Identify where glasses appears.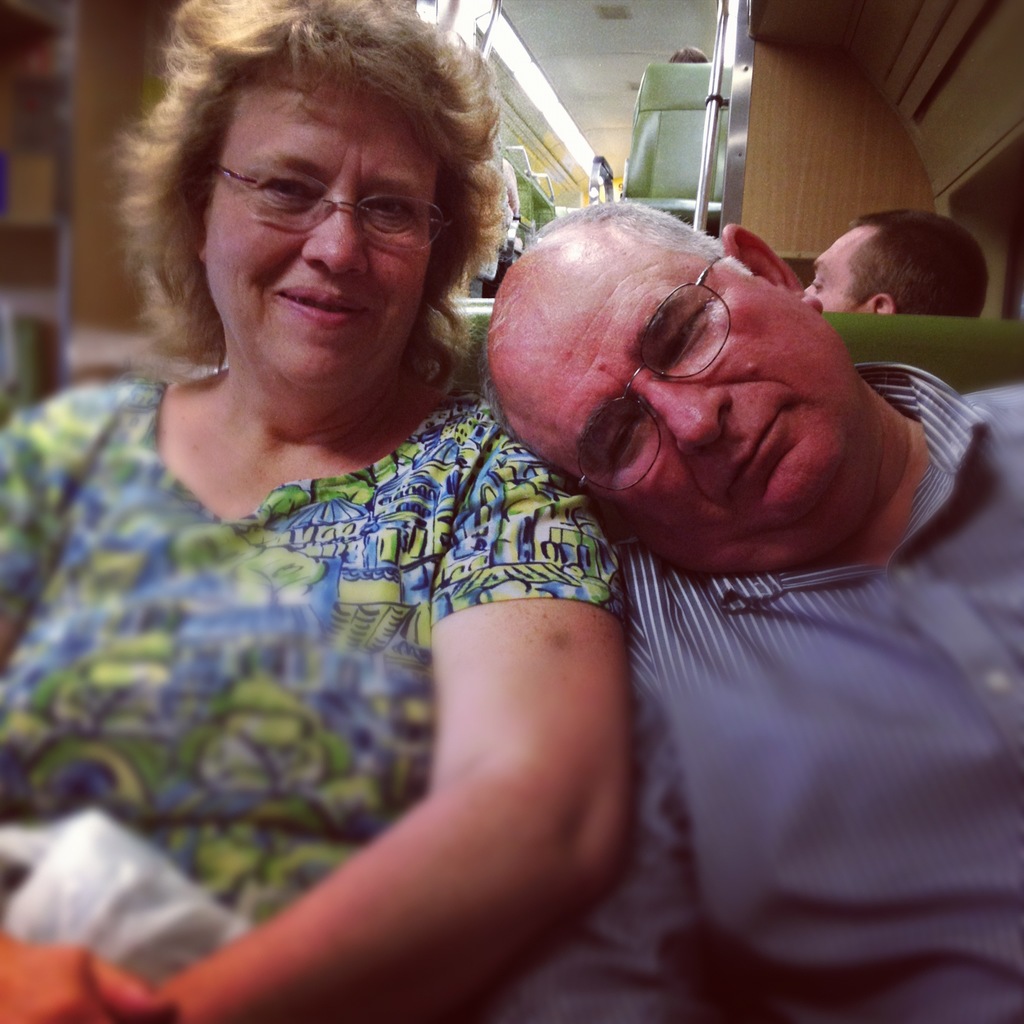
Appears at pyautogui.locateOnScreen(573, 252, 732, 497).
